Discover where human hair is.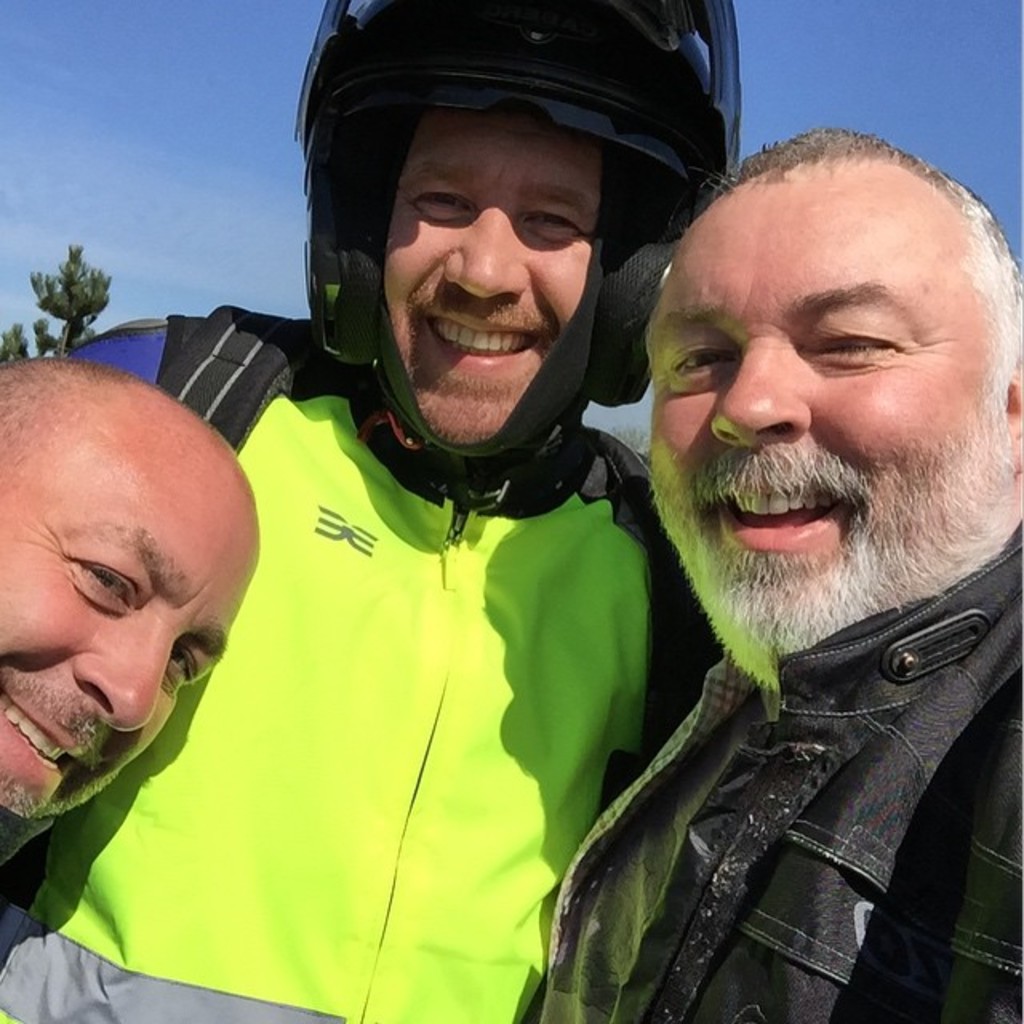
Discovered at left=688, top=101, right=1022, bottom=429.
